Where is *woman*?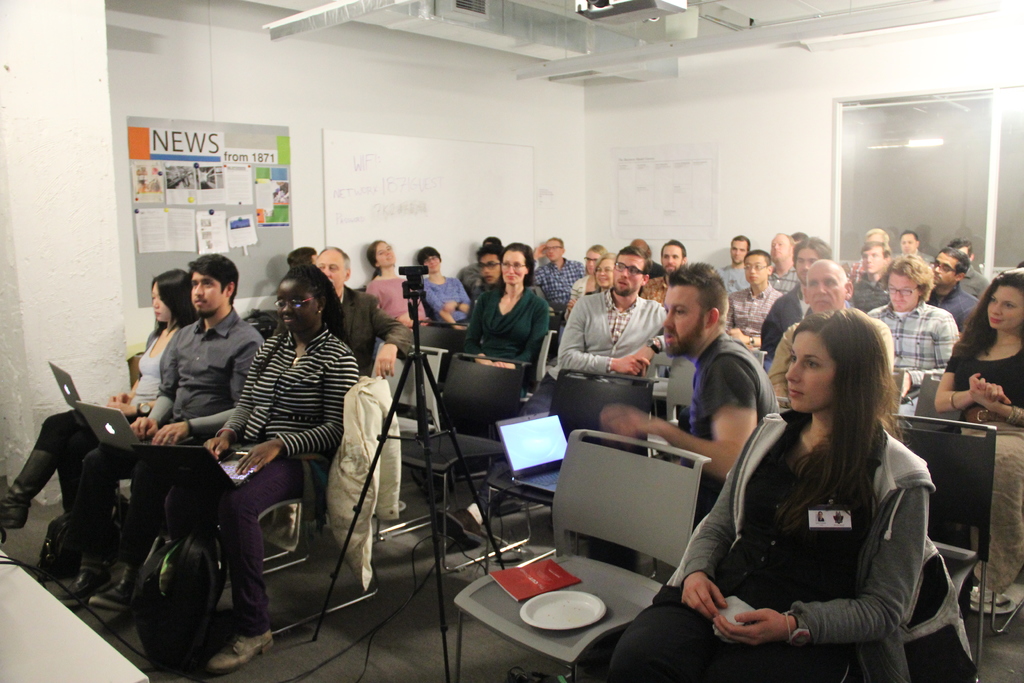
<bbox>162, 262, 364, 670</bbox>.
